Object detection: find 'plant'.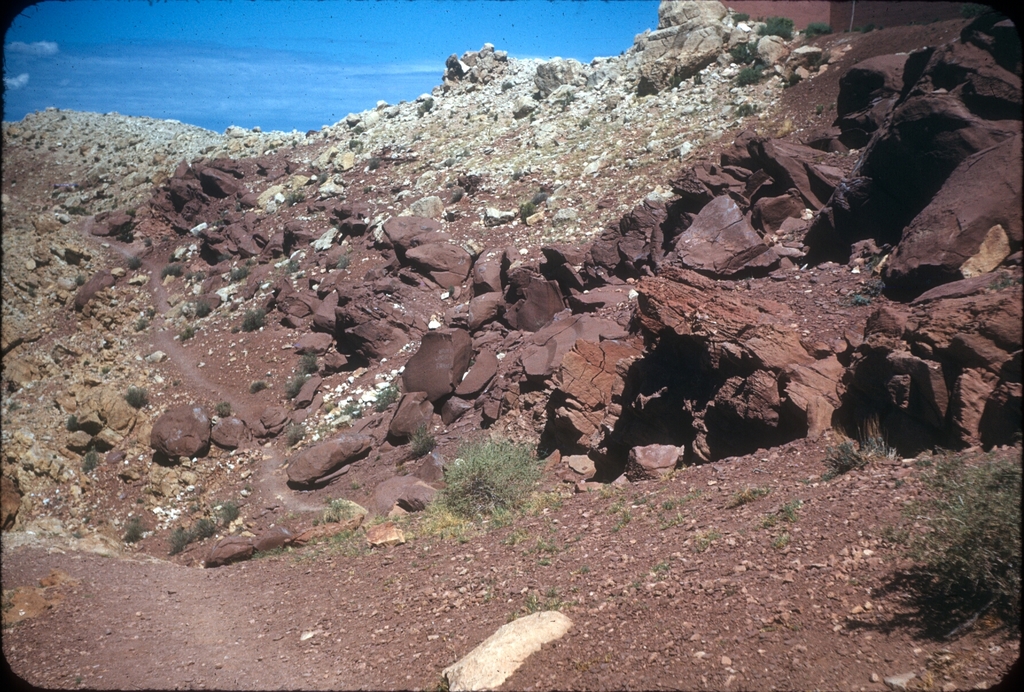
[left=320, top=128, right=331, bottom=141].
